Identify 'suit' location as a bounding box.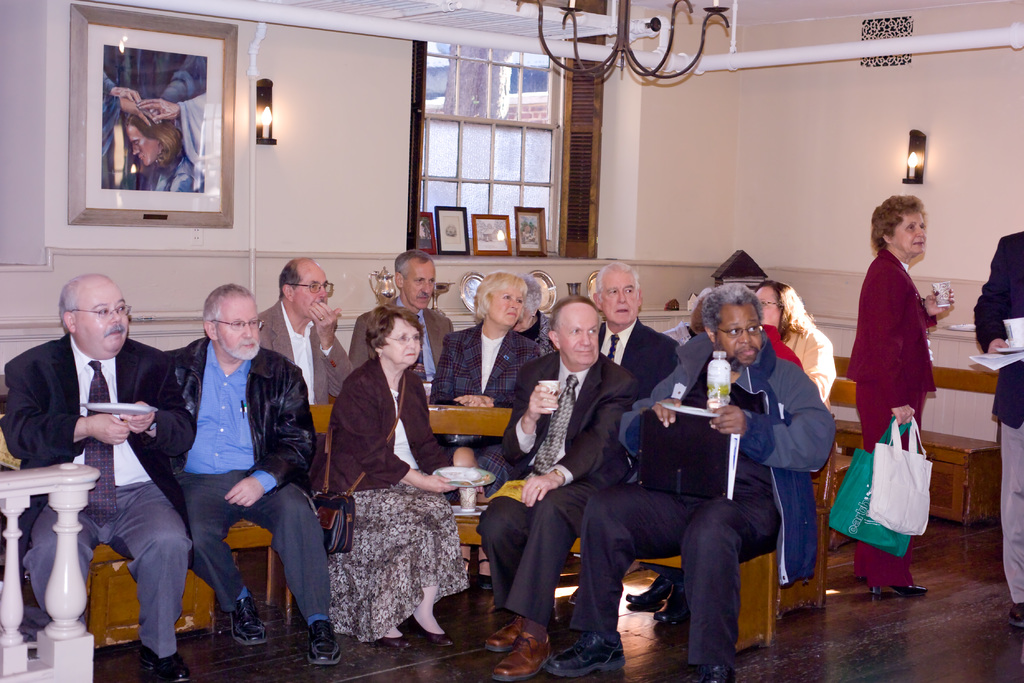
349/293/457/376.
